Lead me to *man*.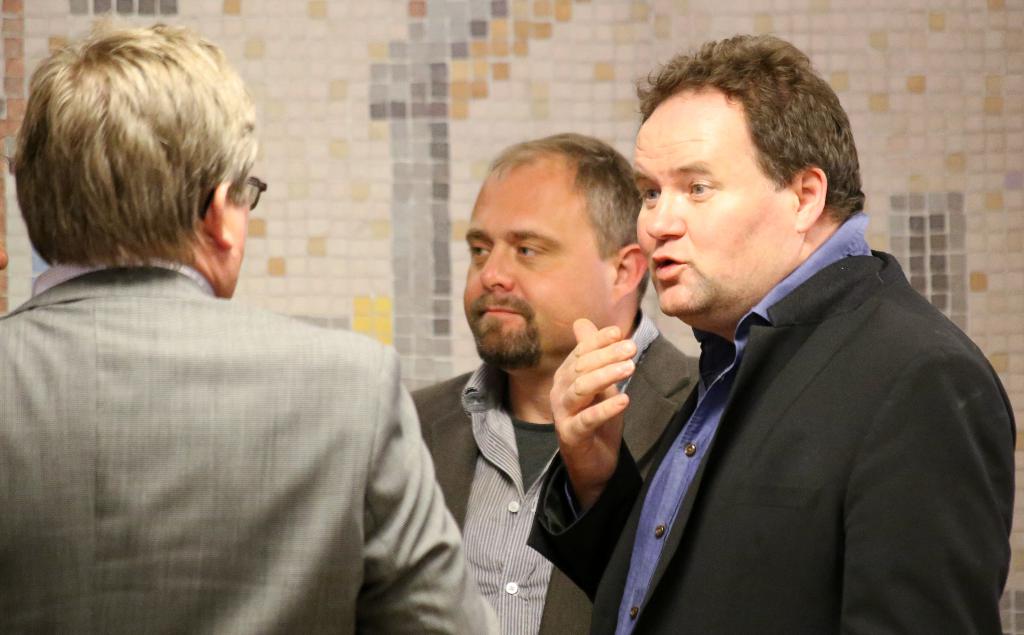
Lead to [left=562, top=51, right=1013, bottom=620].
